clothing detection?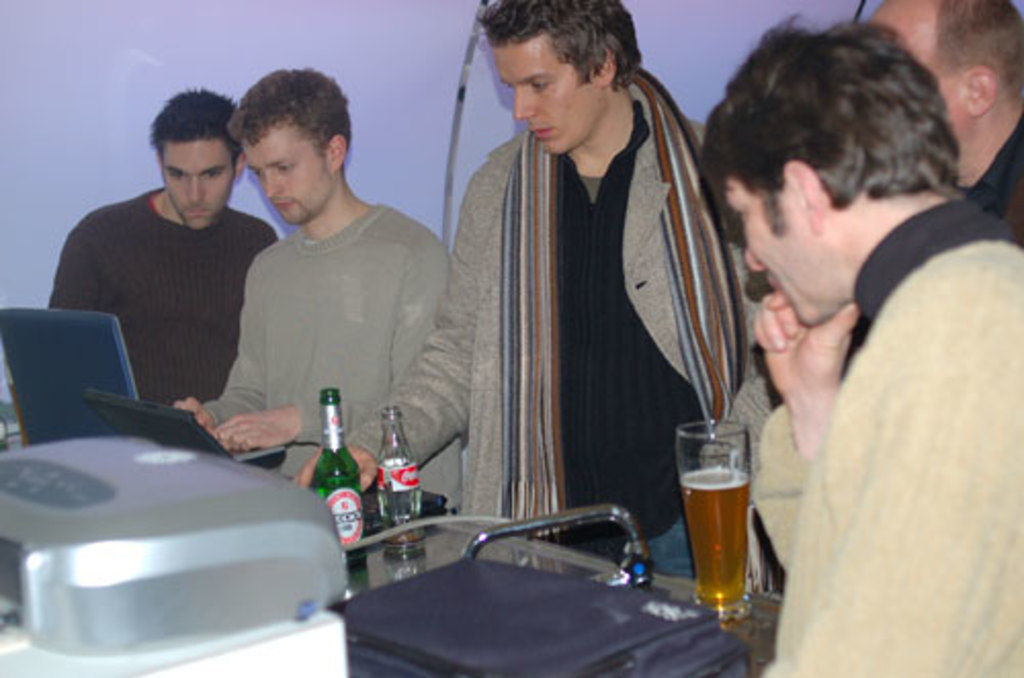
{"left": 199, "top": 209, "right": 465, "bottom": 510}
